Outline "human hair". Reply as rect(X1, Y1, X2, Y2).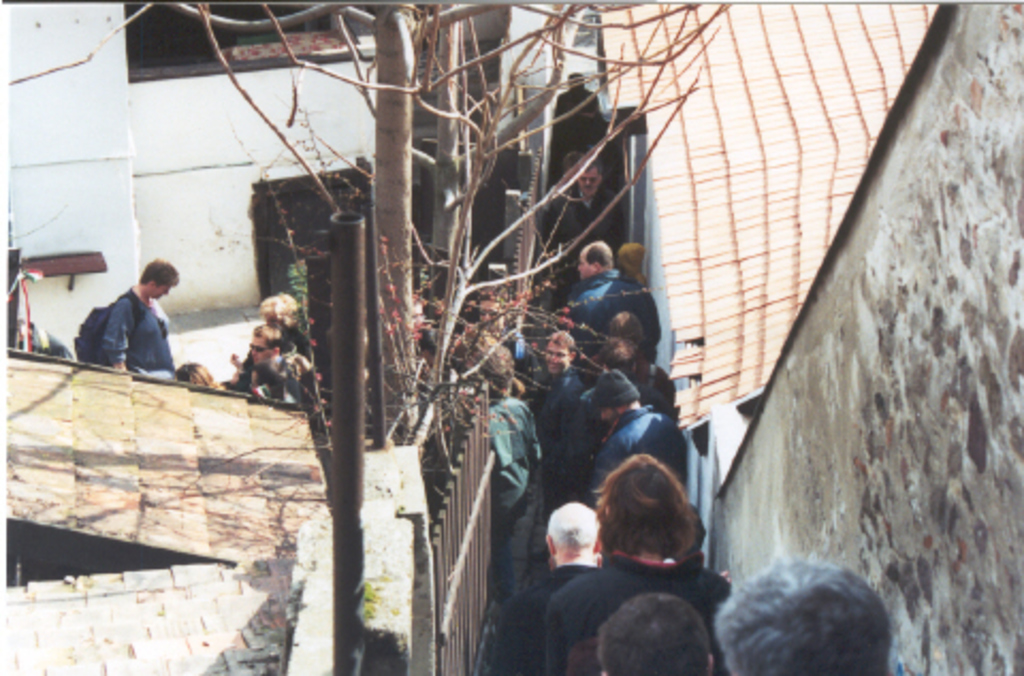
rect(561, 151, 599, 175).
